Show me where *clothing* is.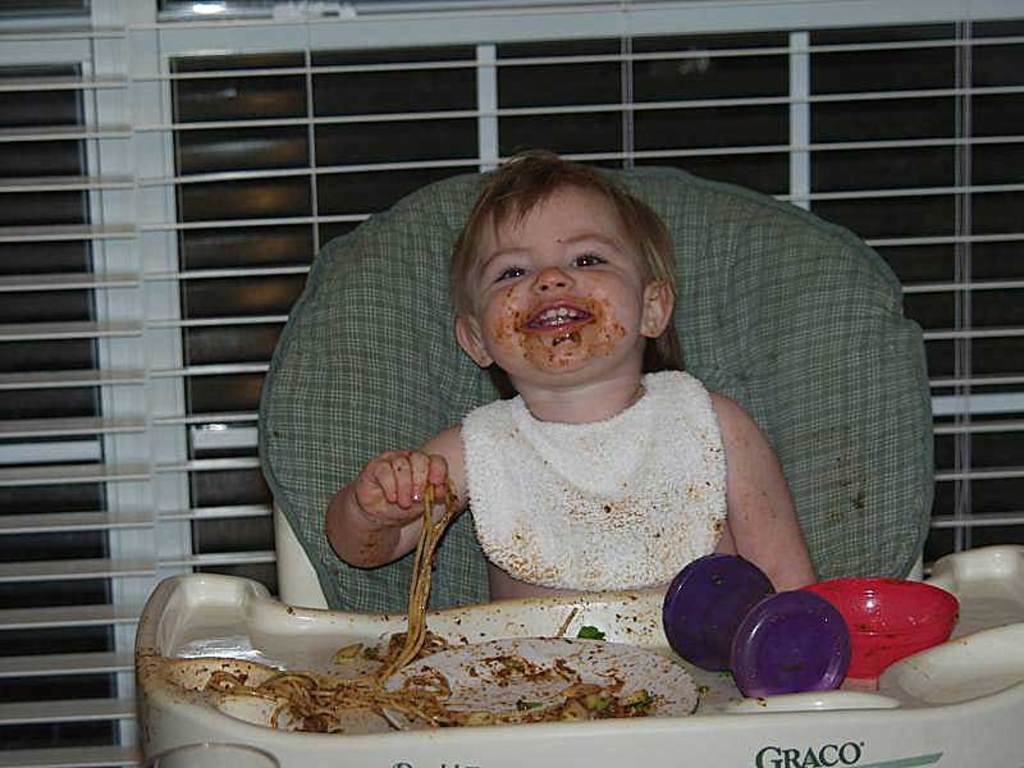
*clothing* is at bbox(447, 360, 731, 600).
